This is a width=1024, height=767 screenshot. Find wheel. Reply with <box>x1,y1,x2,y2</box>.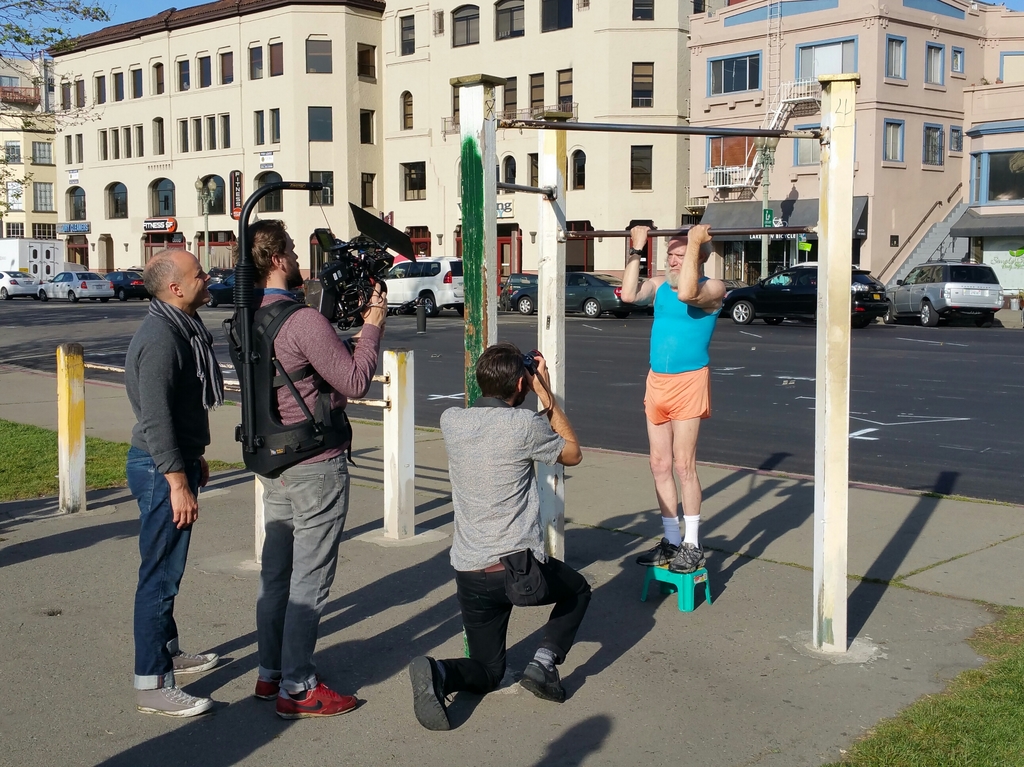
<box>575,295,608,323</box>.
